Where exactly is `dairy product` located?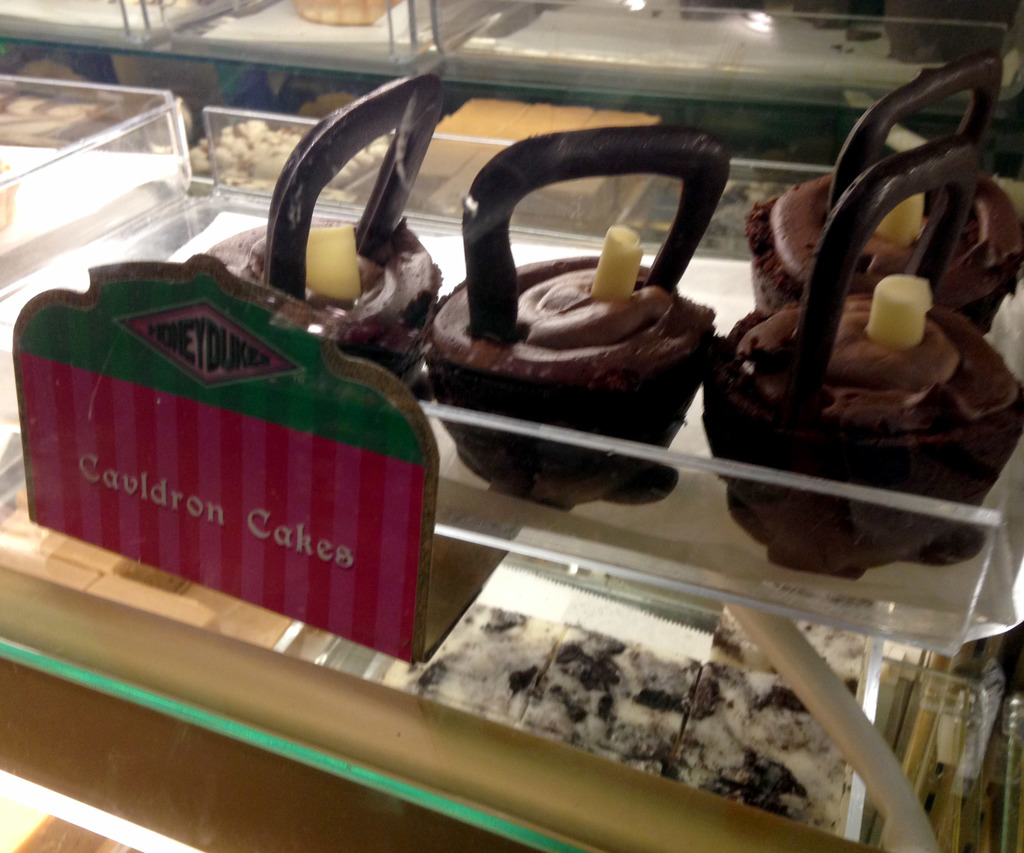
Its bounding box is crop(1, 97, 88, 152).
